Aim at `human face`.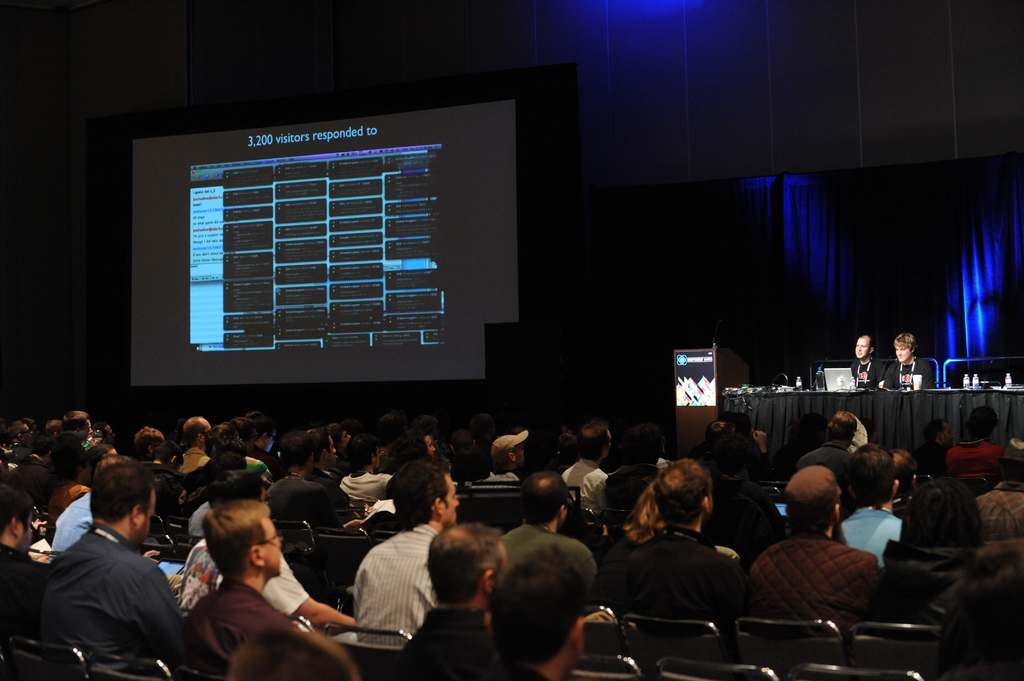
Aimed at detection(134, 495, 161, 552).
